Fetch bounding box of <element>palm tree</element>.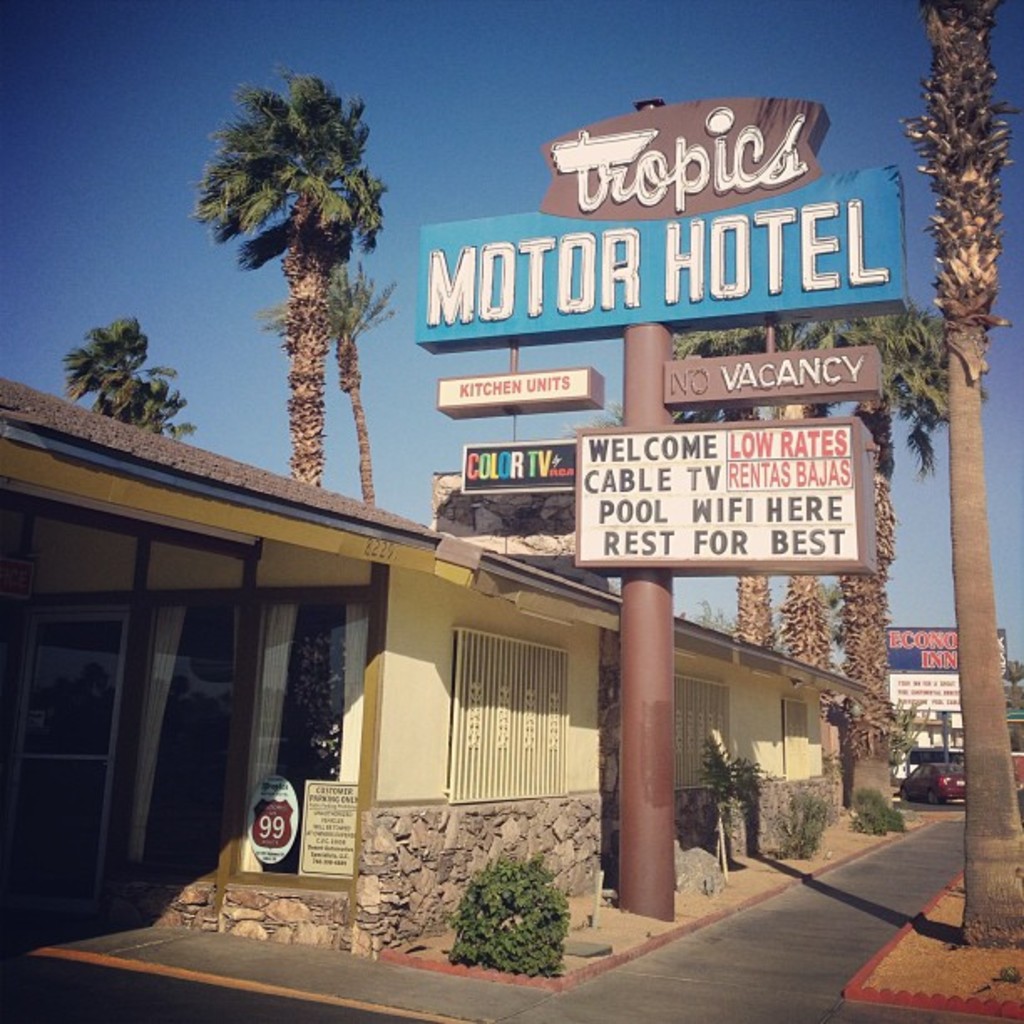
Bbox: box=[179, 65, 383, 490].
